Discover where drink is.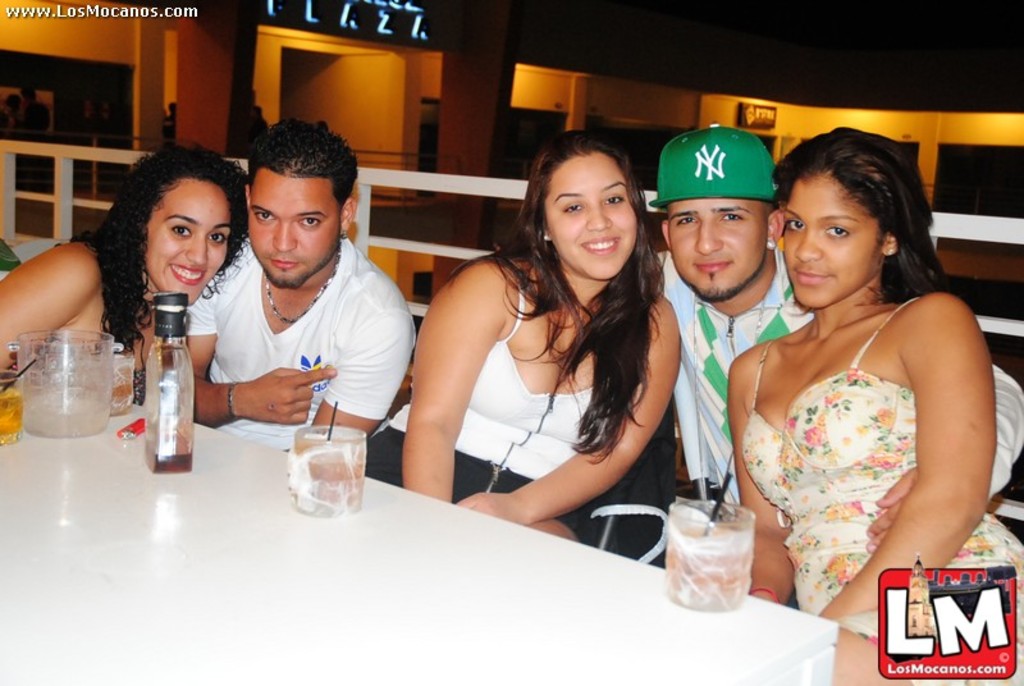
Discovered at {"left": 668, "top": 525, "right": 755, "bottom": 613}.
